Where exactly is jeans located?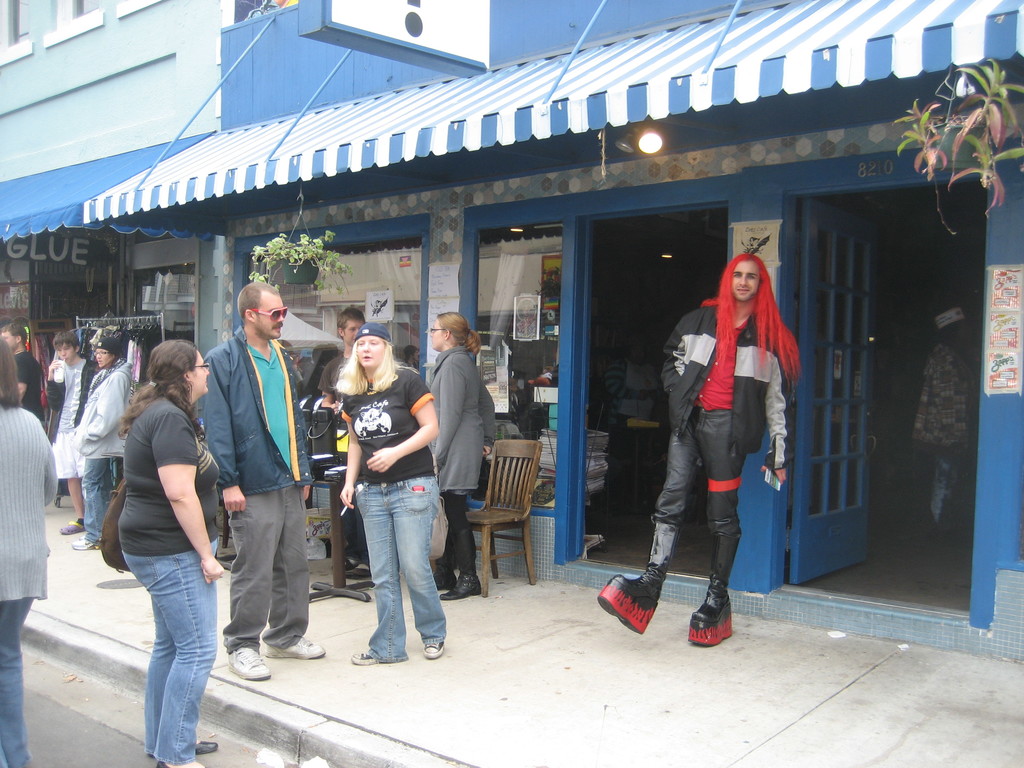
Its bounding box is detection(85, 460, 115, 542).
